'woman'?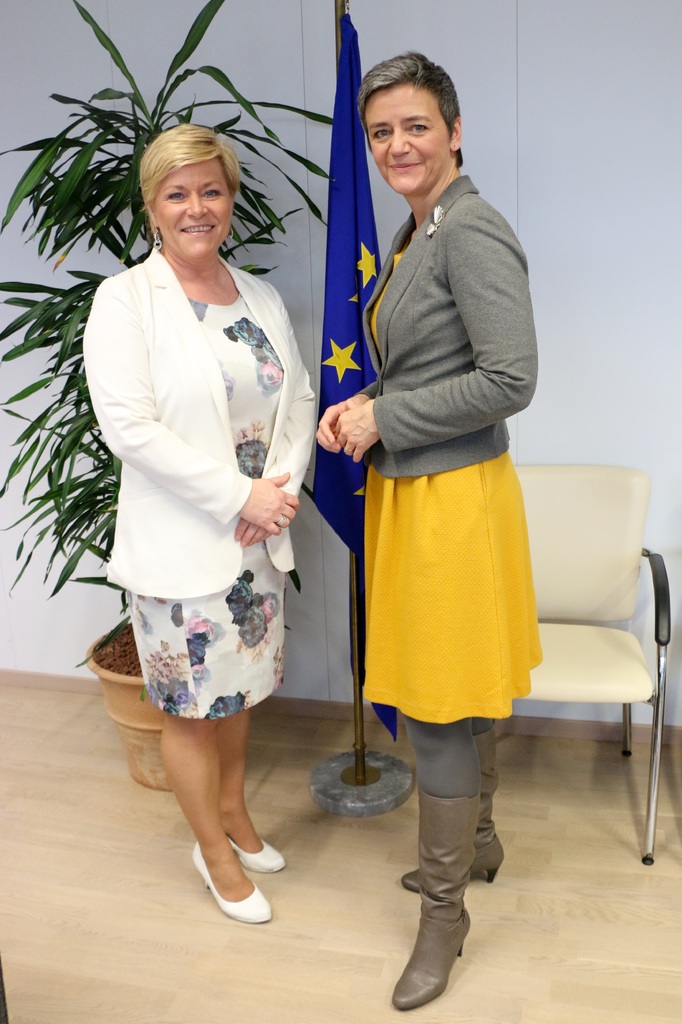
(x1=309, y1=49, x2=542, y2=1013)
